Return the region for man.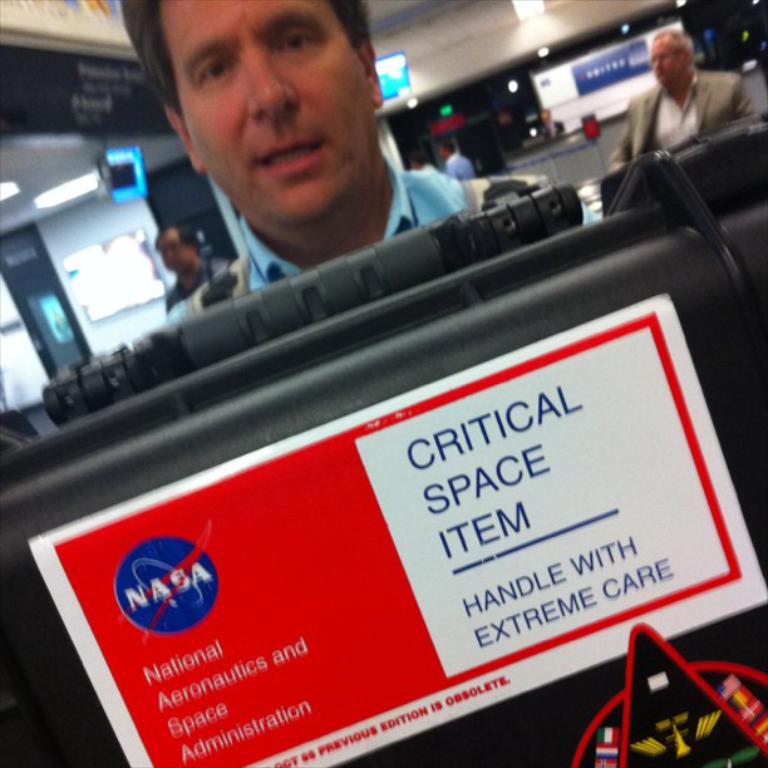
box(609, 28, 763, 176).
